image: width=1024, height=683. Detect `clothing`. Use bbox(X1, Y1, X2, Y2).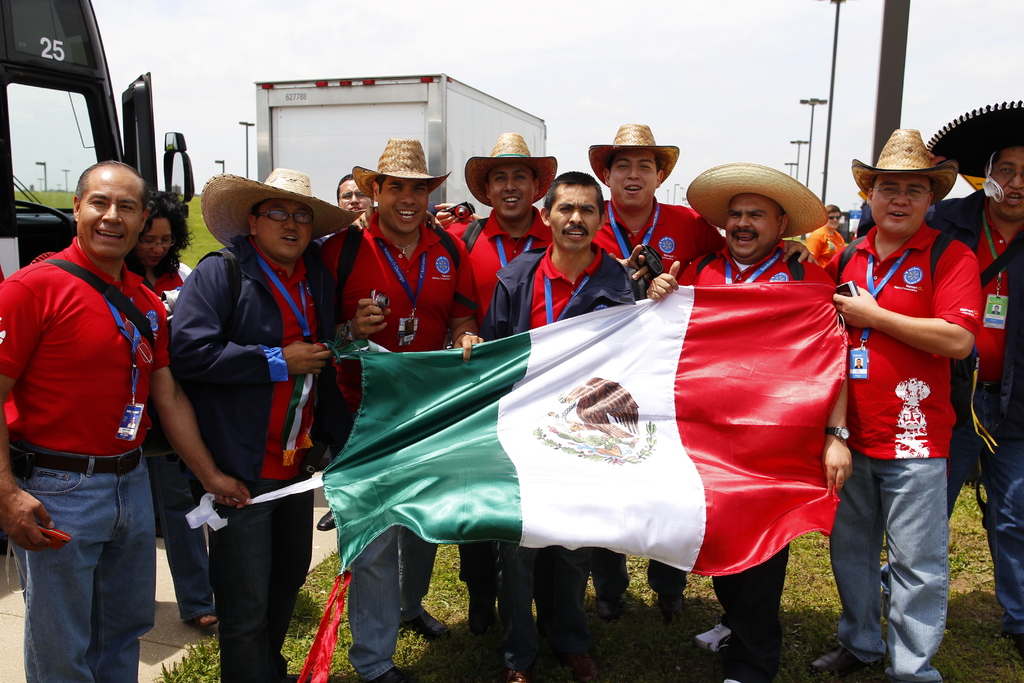
bbox(337, 235, 459, 349).
